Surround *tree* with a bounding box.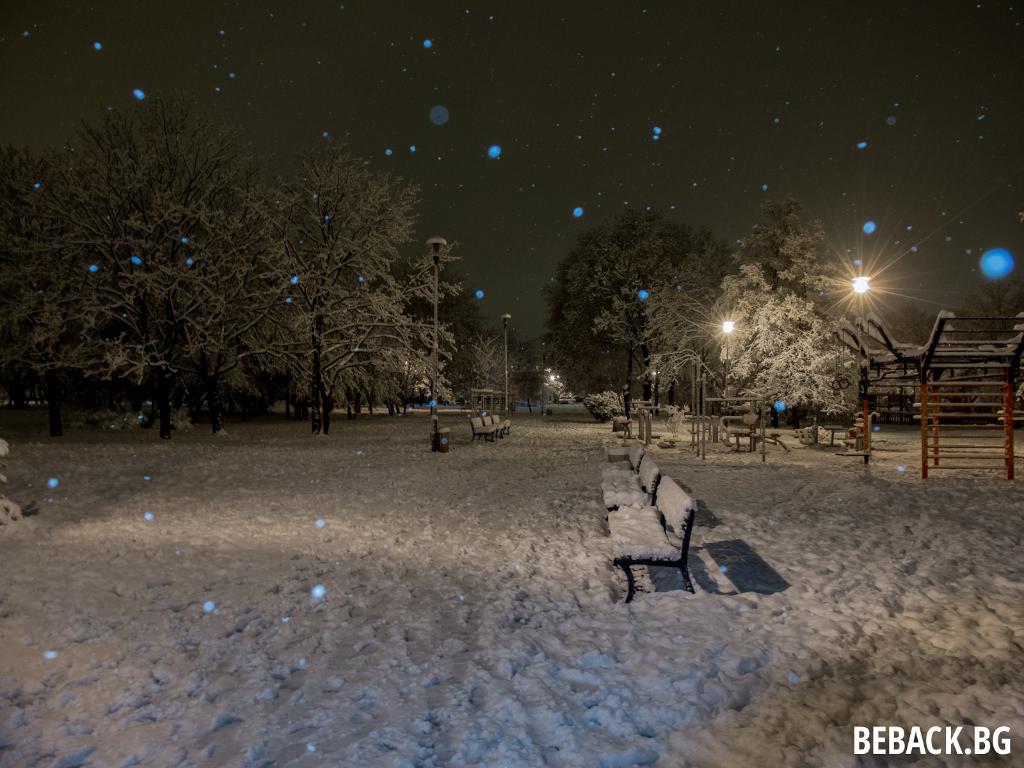
(left=13, top=90, right=371, bottom=439).
